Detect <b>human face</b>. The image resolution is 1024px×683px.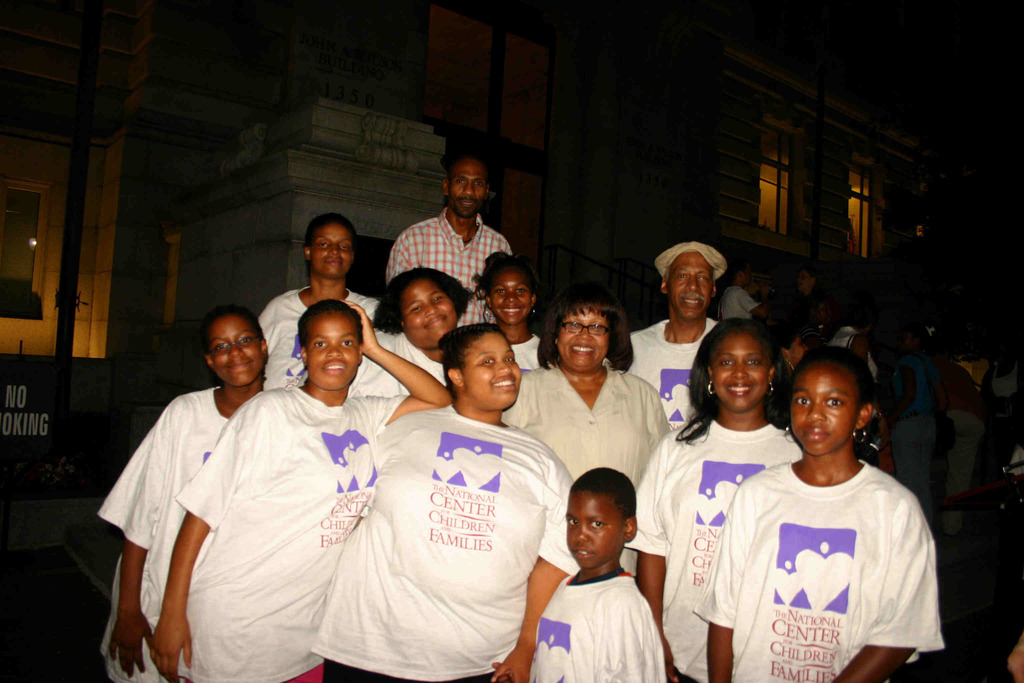
{"x1": 310, "y1": 222, "x2": 354, "y2": 276}.
